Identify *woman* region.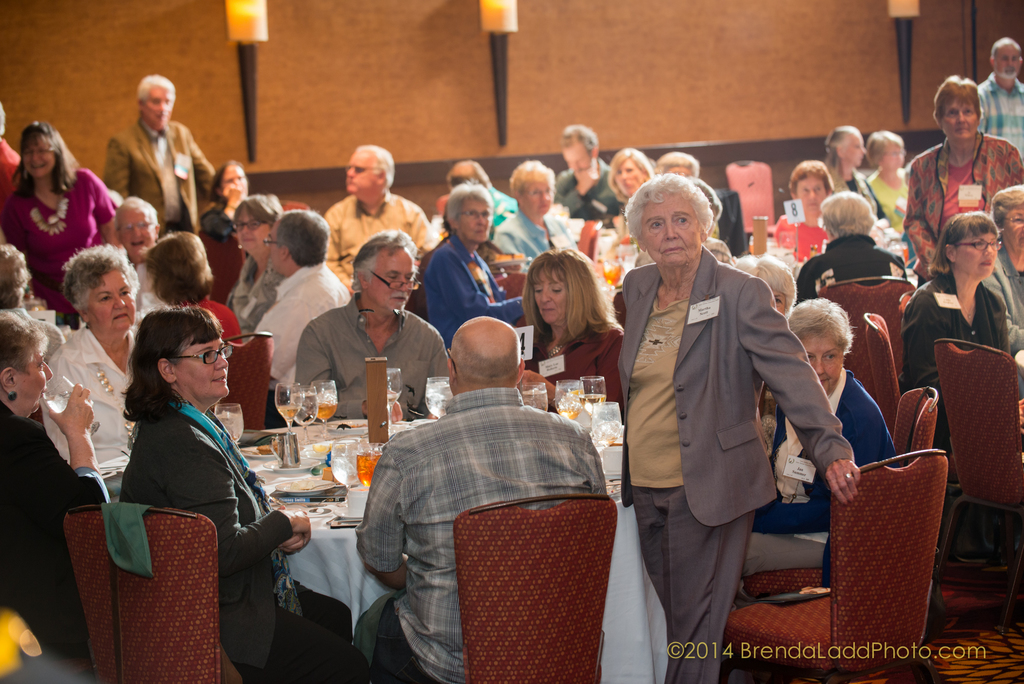
Region: Rect(0, 308, 113, 683).
